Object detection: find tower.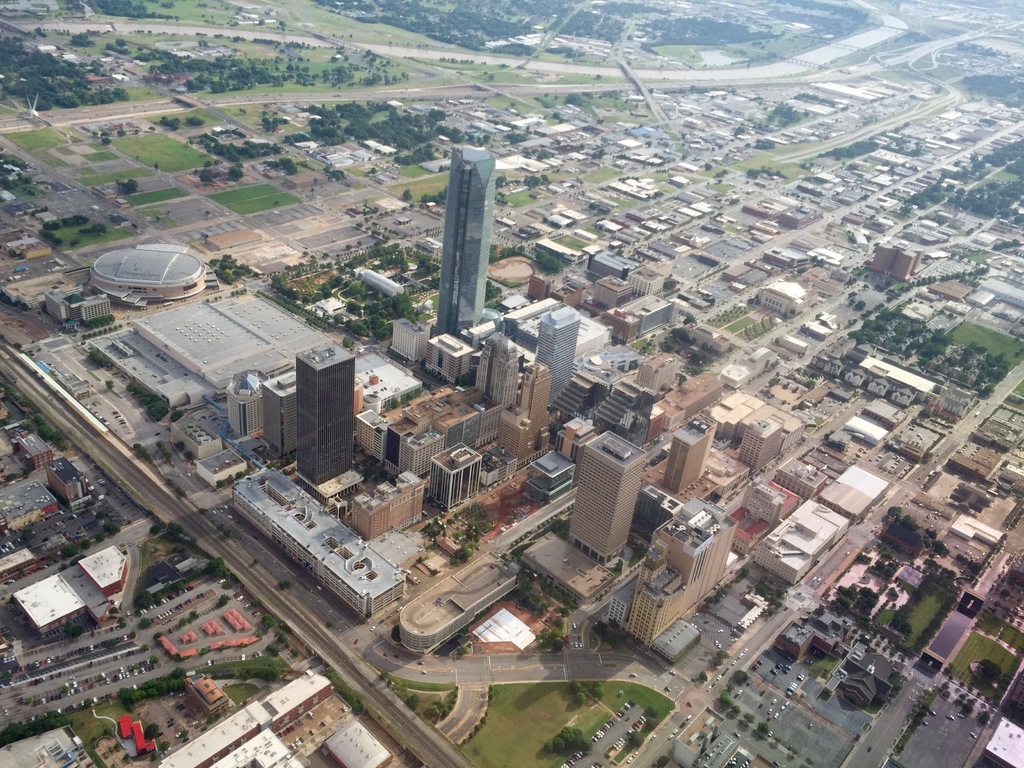
box(300, 352, 349, 486).
